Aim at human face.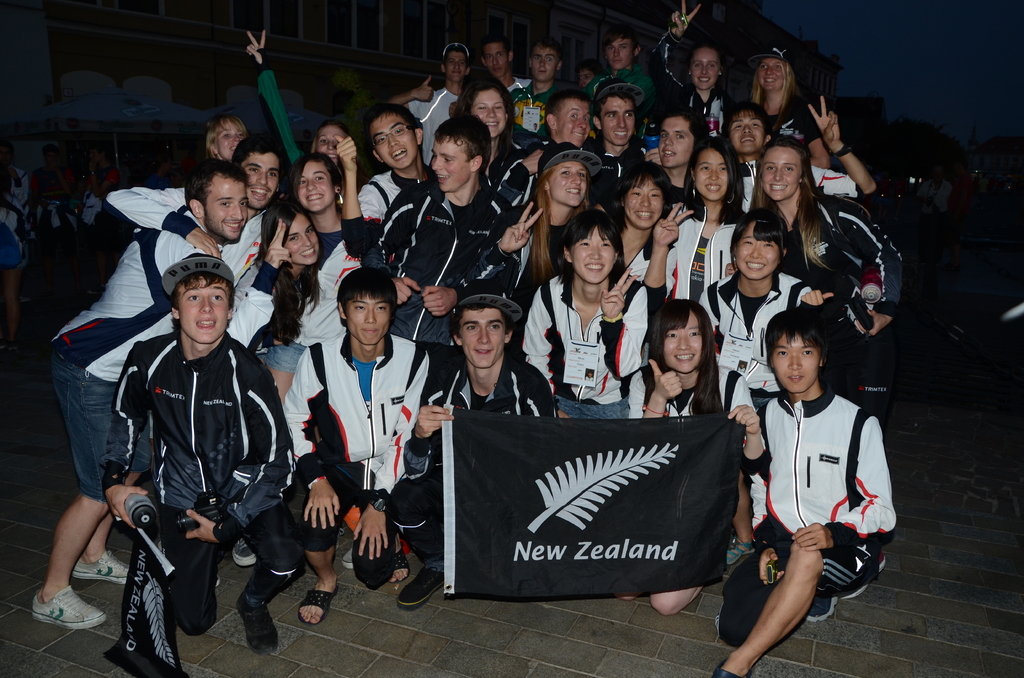
Aimed at bbox=(444, 52, 465, 82).
